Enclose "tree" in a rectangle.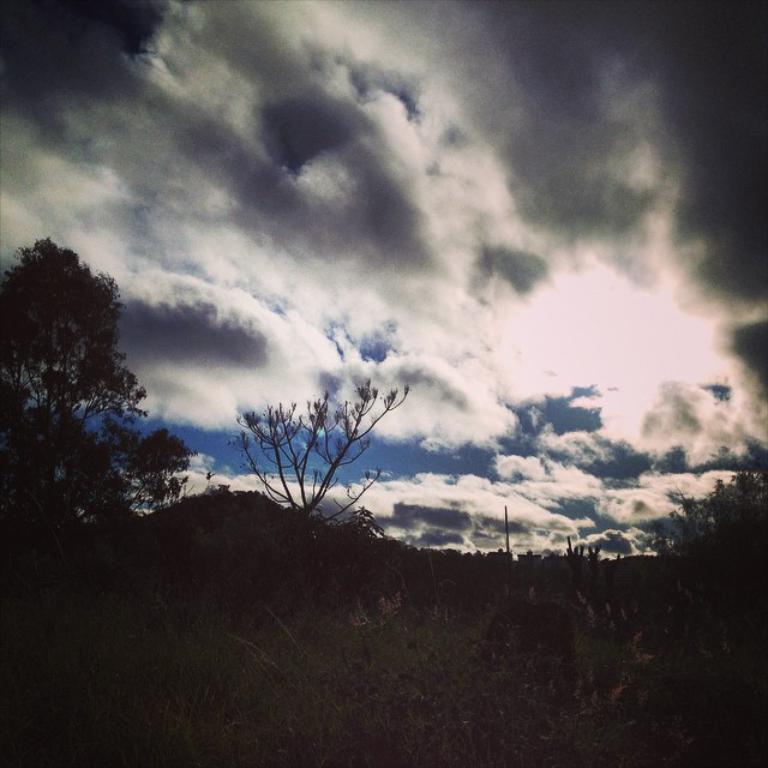
left=226, top=378, right=379, bottom=540.
